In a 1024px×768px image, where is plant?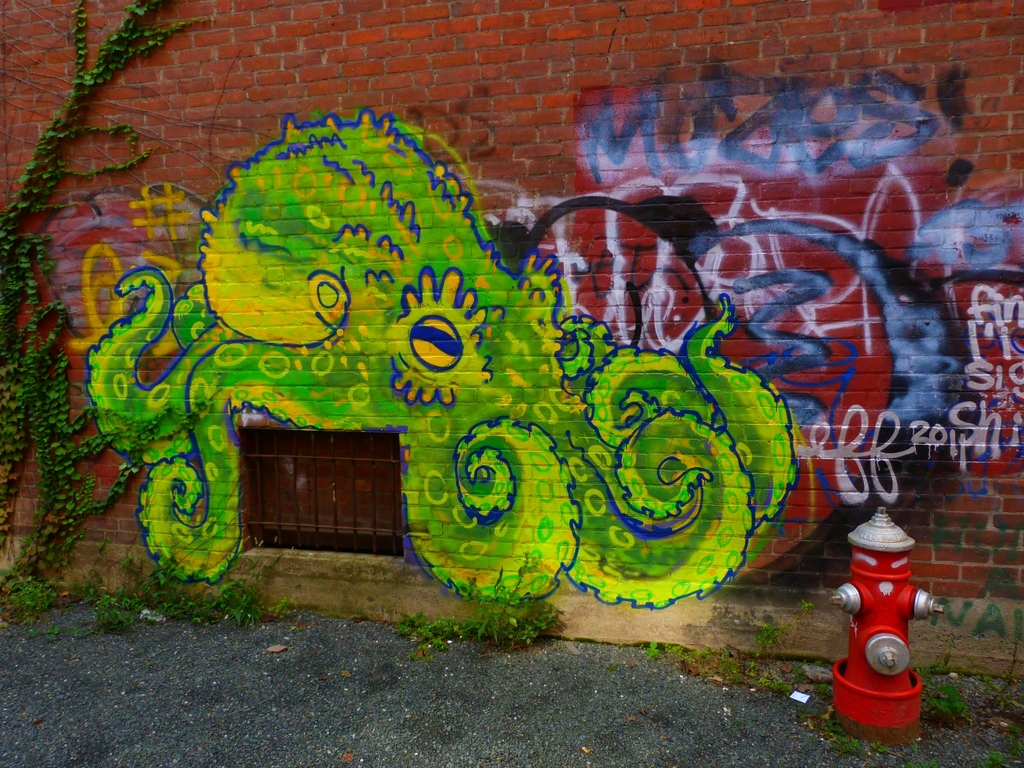
391 612 458 644.
